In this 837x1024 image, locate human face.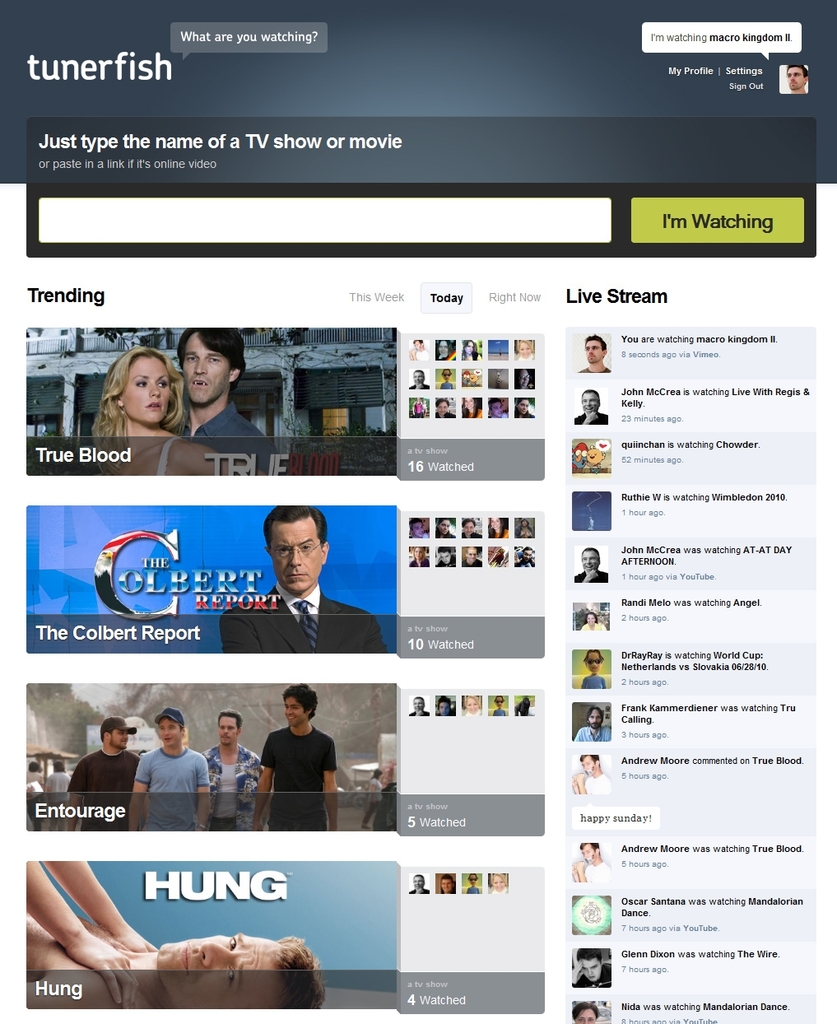
Bounding box: locate(584, 551, 600, 565).
